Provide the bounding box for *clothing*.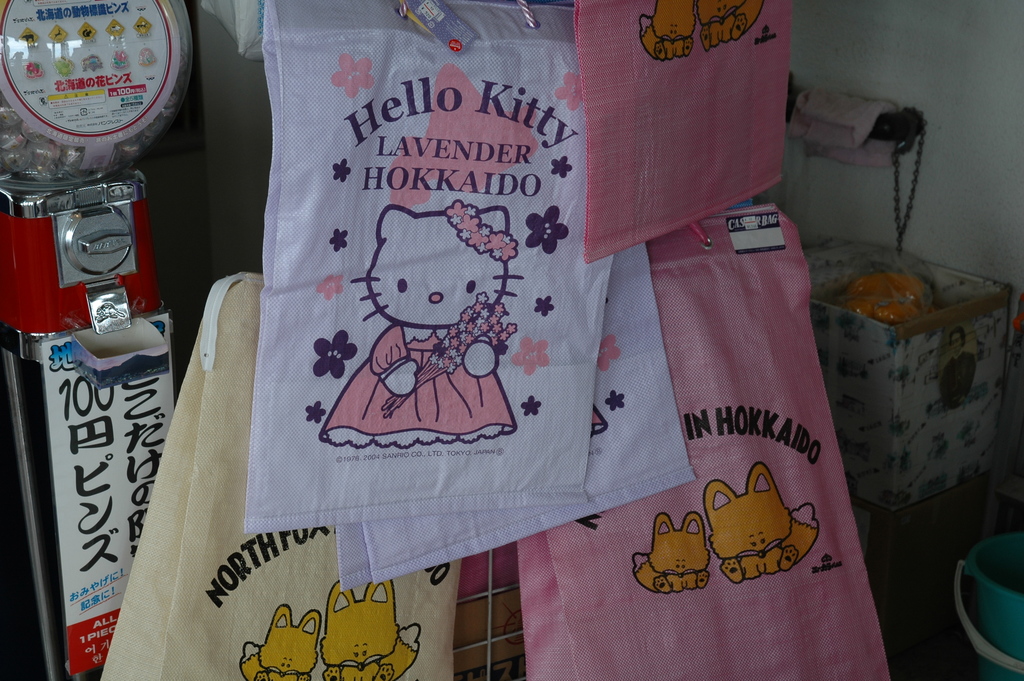
select_region(316, 325, 520, 454).
